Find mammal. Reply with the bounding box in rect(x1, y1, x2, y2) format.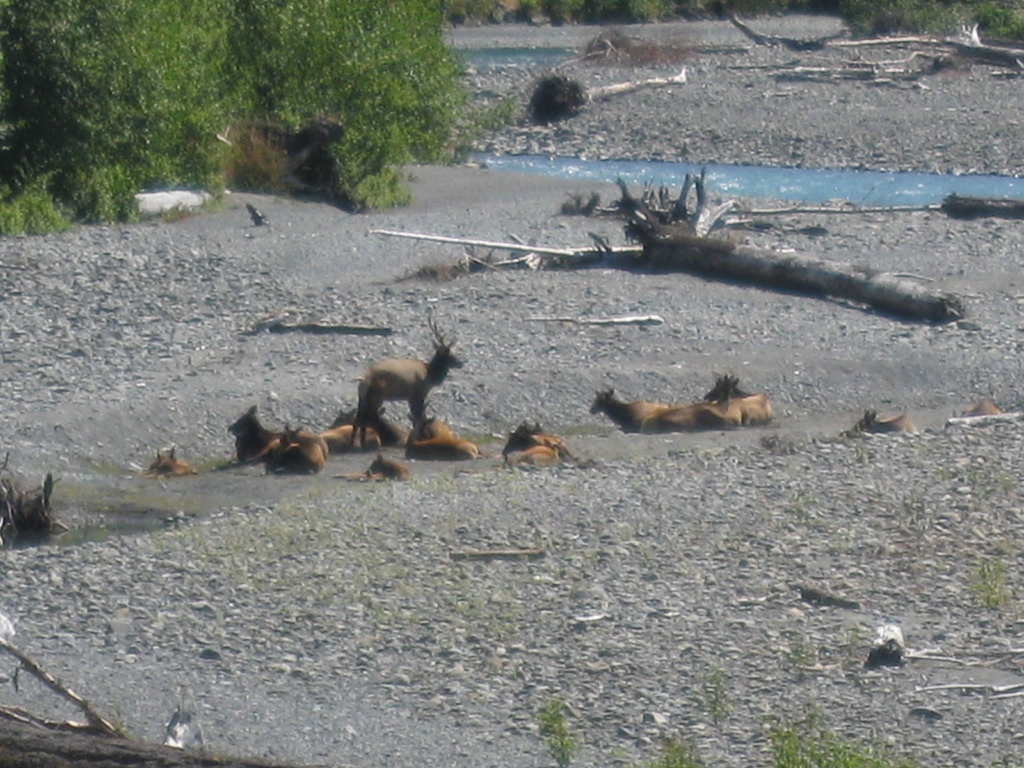
rect(335, 451, 412, 484).
